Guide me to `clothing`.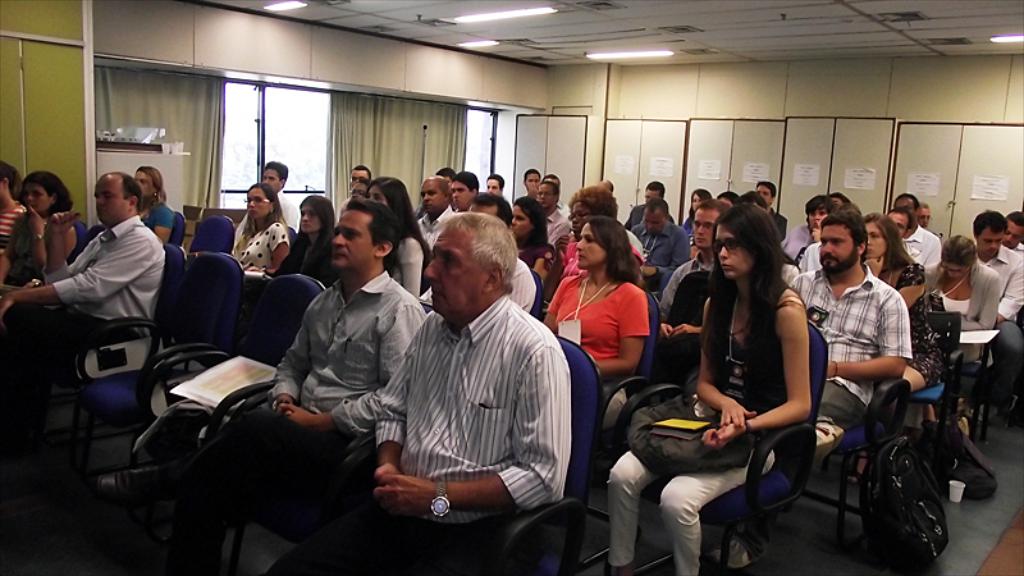
Guidance: locate(605, 282, 808, 575).
